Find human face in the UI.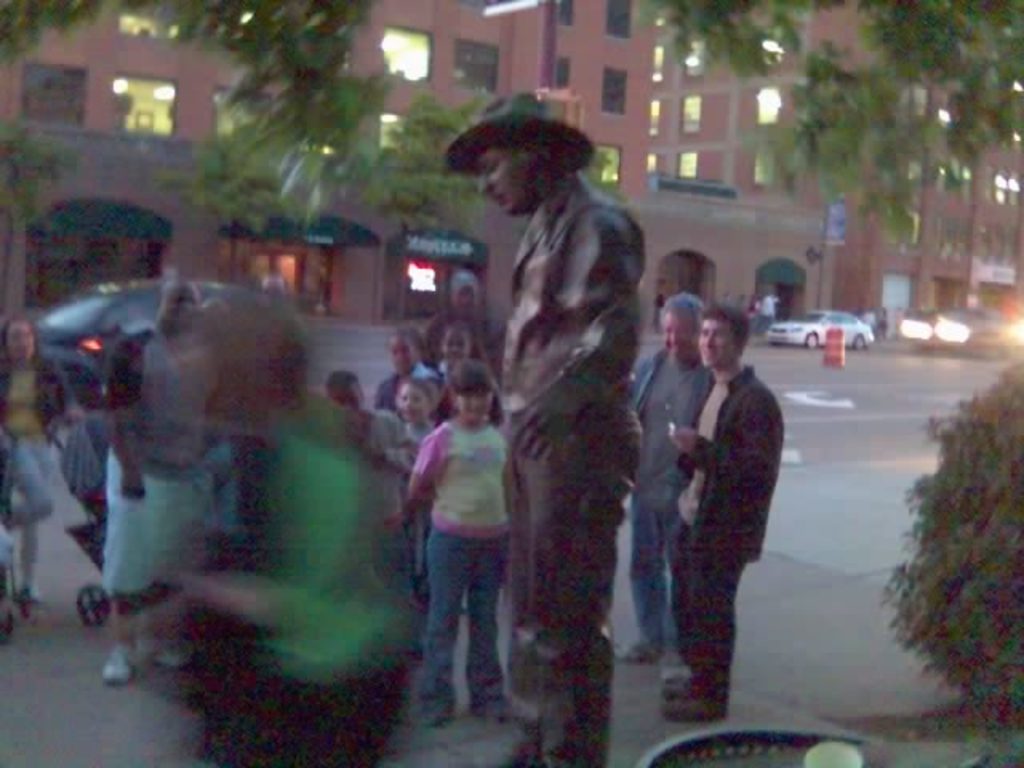
UI element at x1=394, y1=347, x2=416, y2=373.
